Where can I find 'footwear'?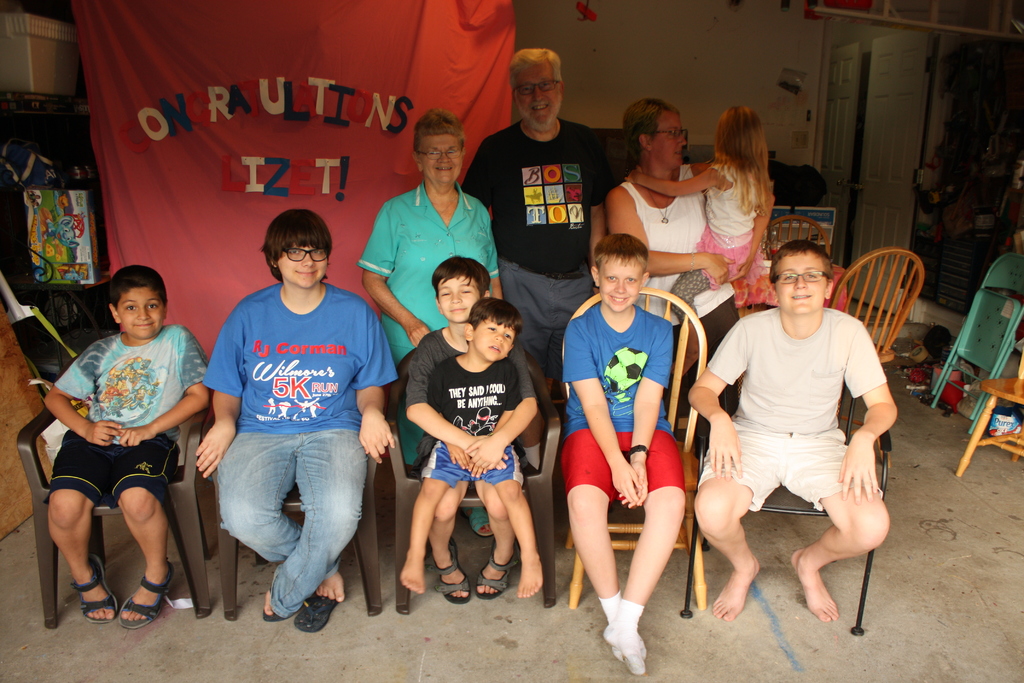
You can find it at locate(476, 546, 521, 596).
